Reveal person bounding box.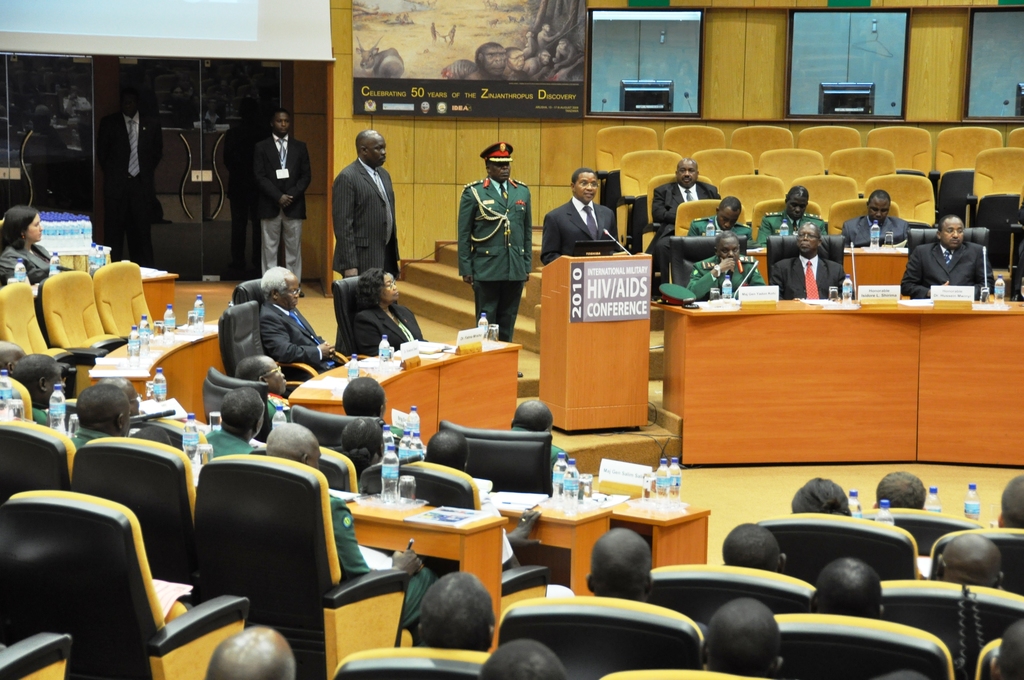
Revealed: x1=901, y1=216, x2=991, y2=303.
